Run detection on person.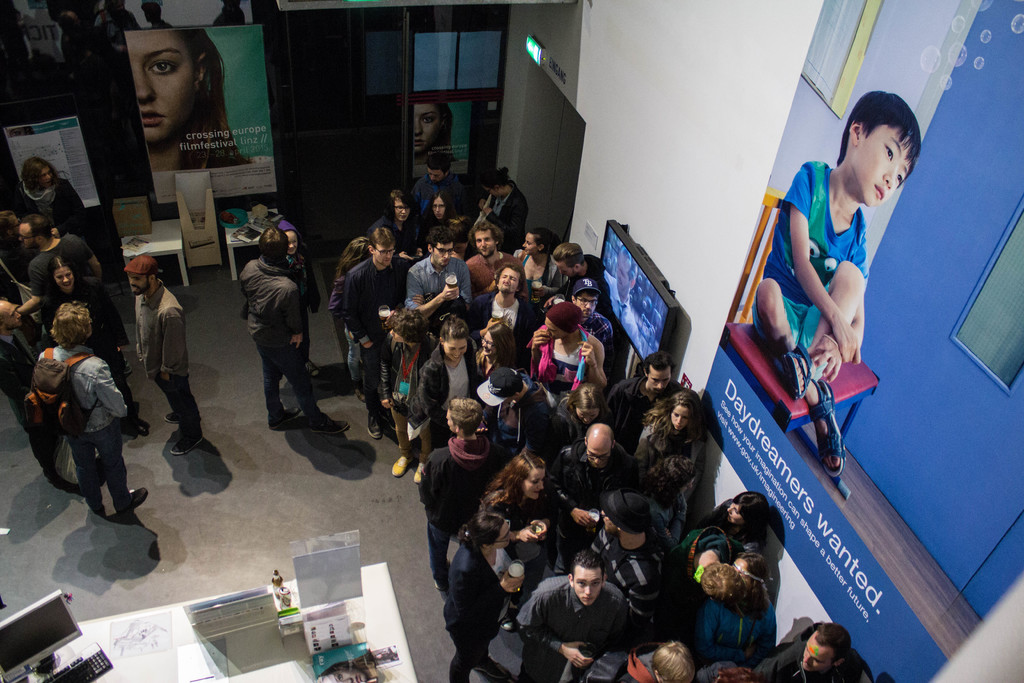
Result: left=755, top=93, right=918, bottom=481.
